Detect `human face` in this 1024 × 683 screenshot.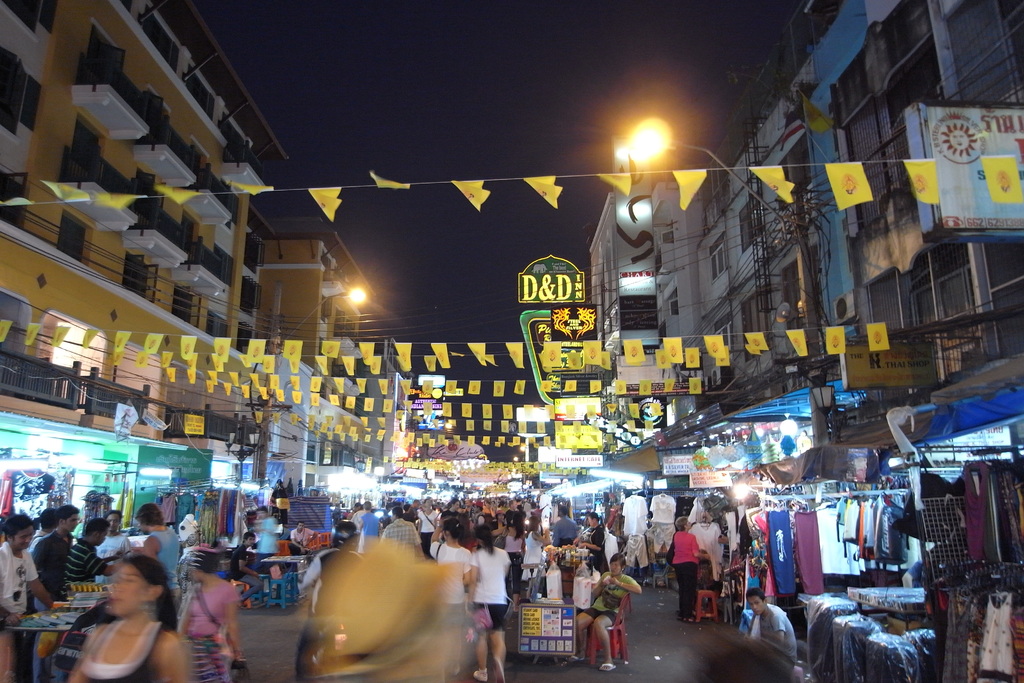
Detection: [left=17, top=527, right=30, bottom=548].
